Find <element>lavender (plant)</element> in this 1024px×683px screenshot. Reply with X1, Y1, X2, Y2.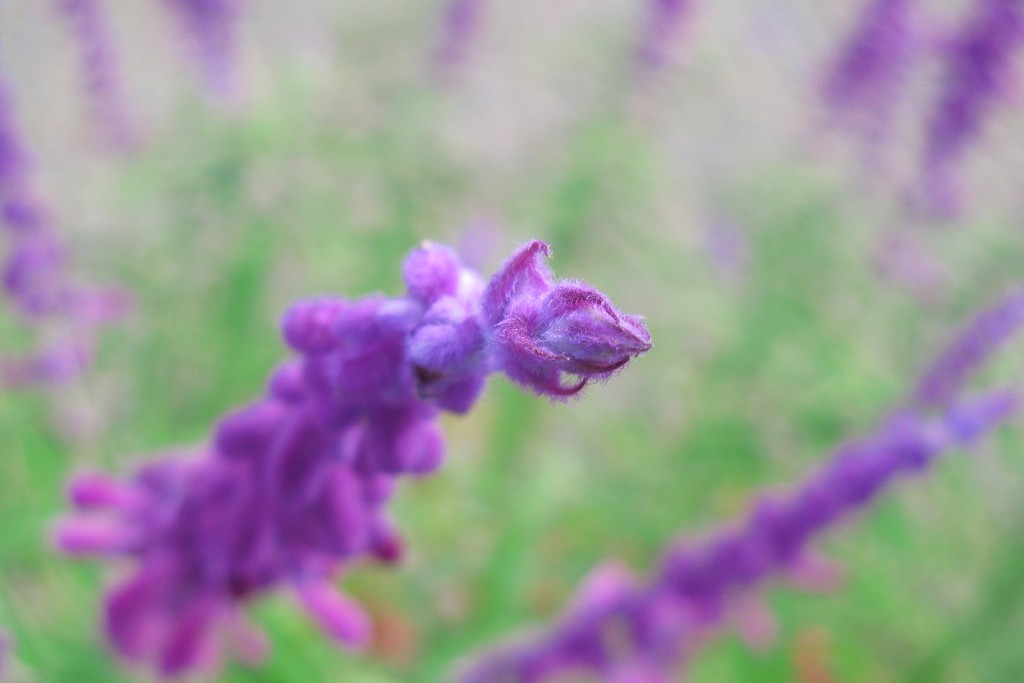
892, 0, 1023, 250.
